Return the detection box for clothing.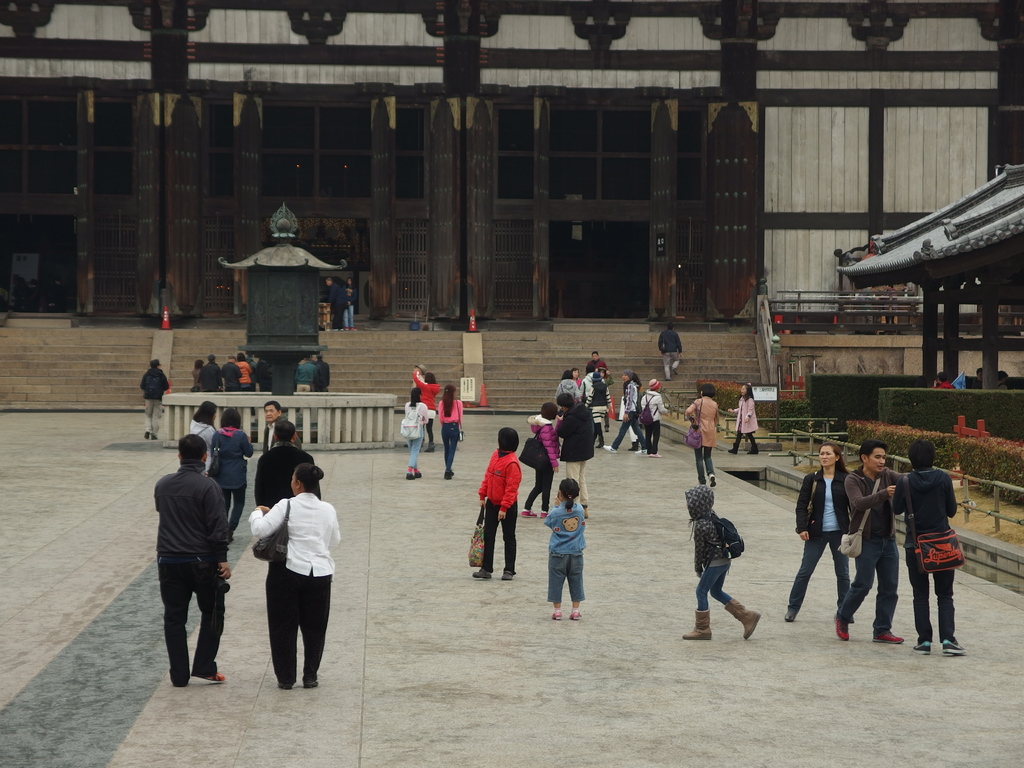
locate(248, 476, 334, 682).
